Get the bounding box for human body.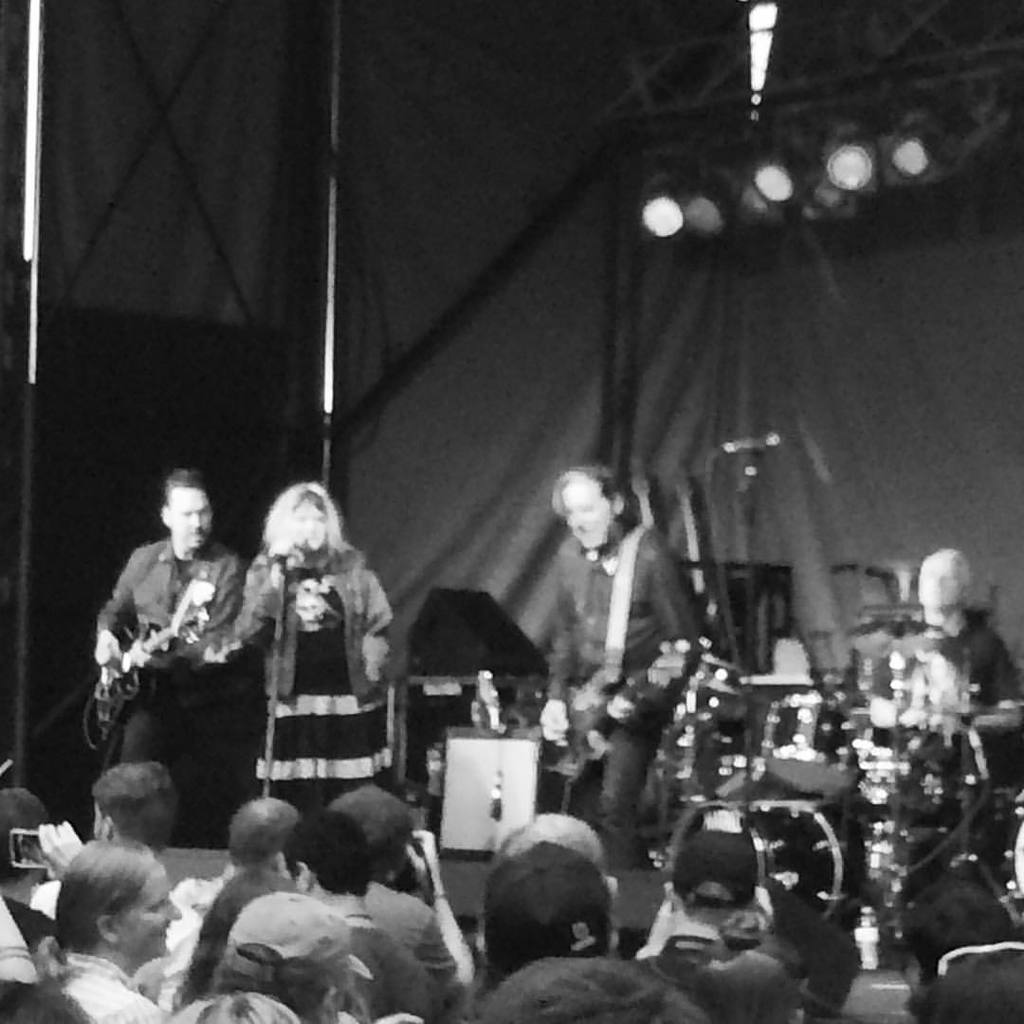
{"left": 538, "top": 455, "right": 699, "bottom": 892}.
